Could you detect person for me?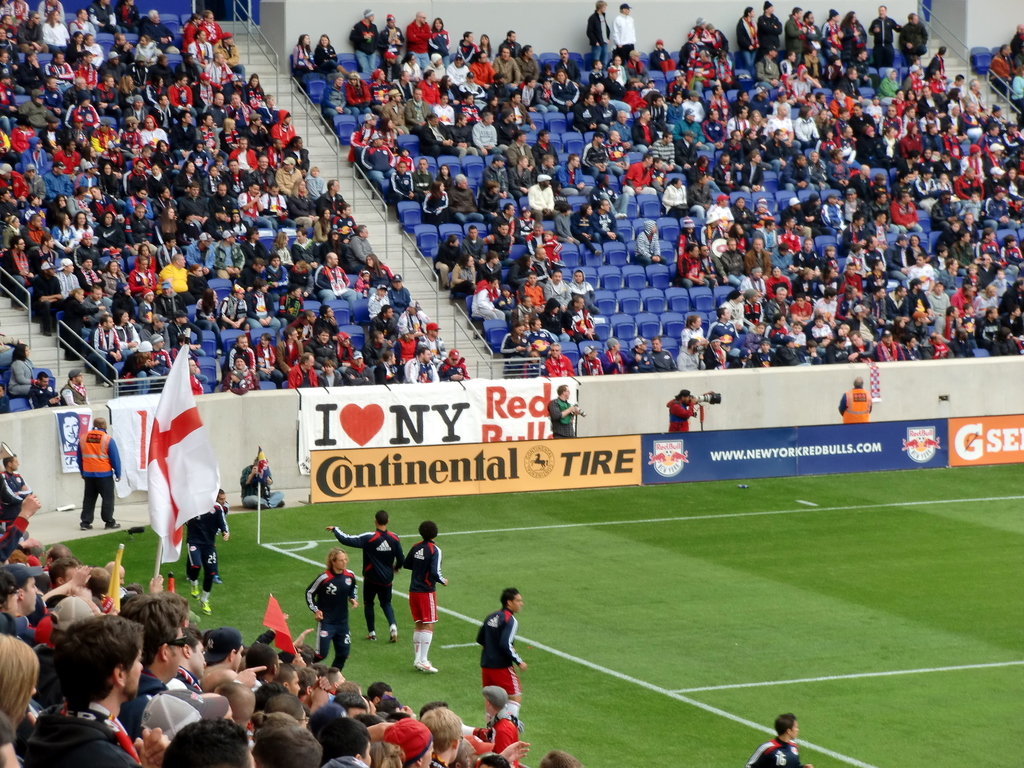
Detection result: x1=472 y1=585 x2=525 y2=733.
